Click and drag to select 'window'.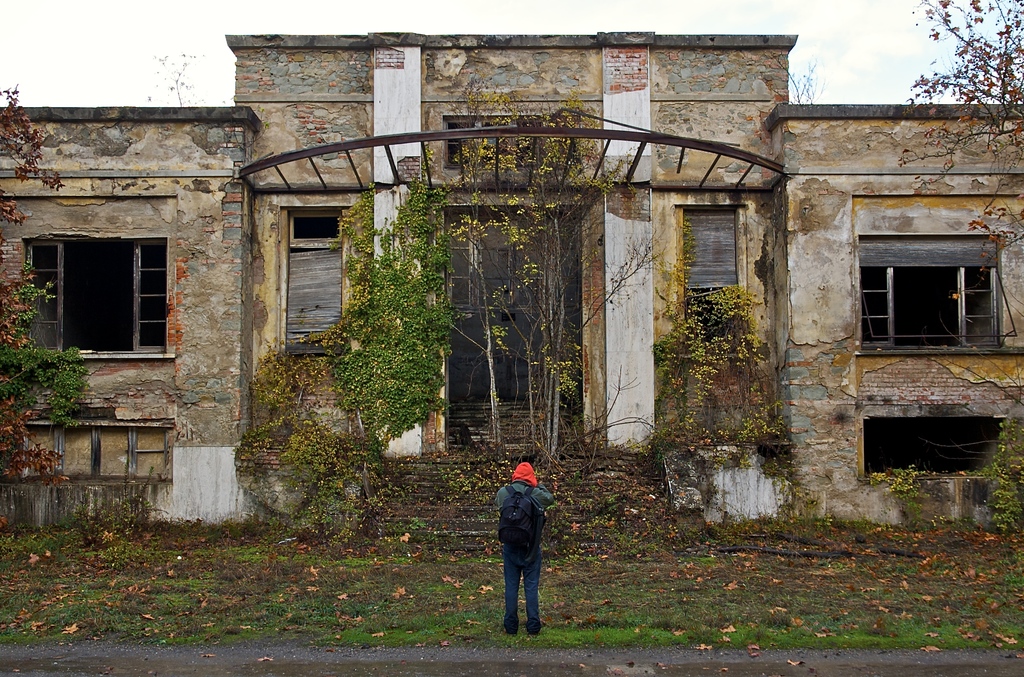
Selection: crop(20, 237, 178, 356).
